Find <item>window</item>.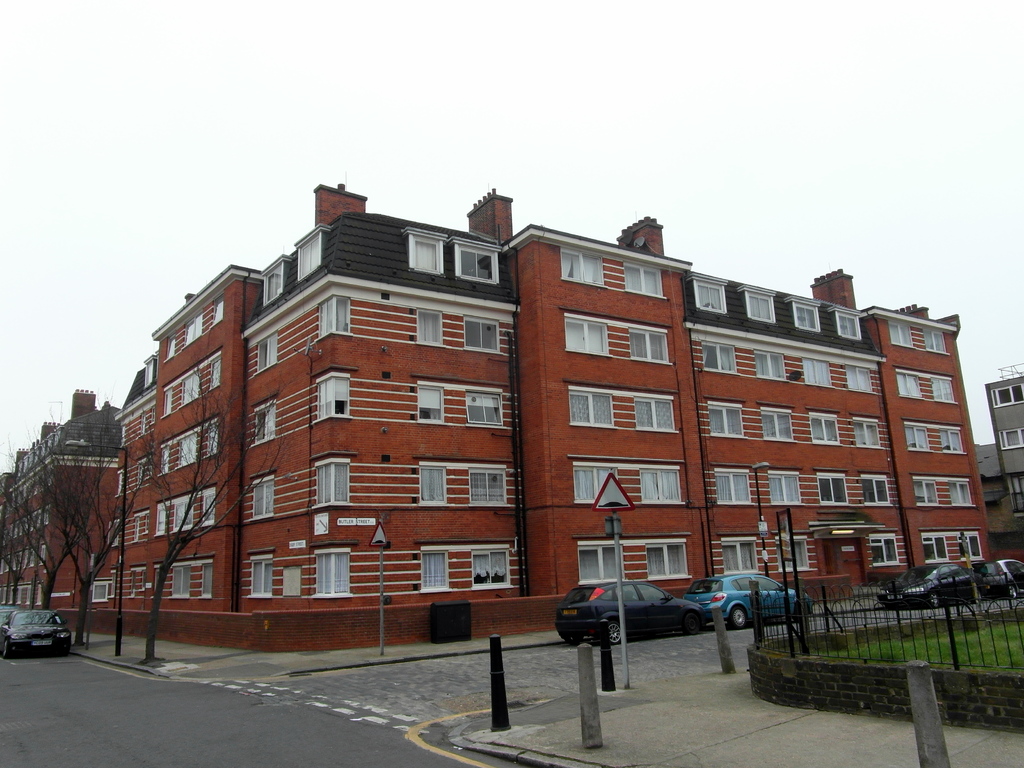
[x1=558, y1=250, x2=609, y2=287].
